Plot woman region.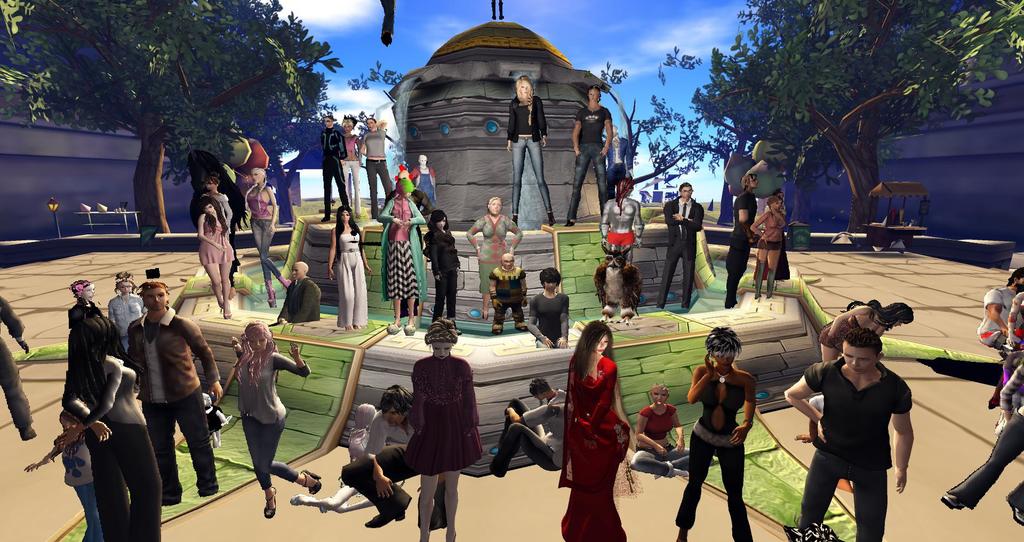
Plotted at locate(749, 196, 785, 298).
